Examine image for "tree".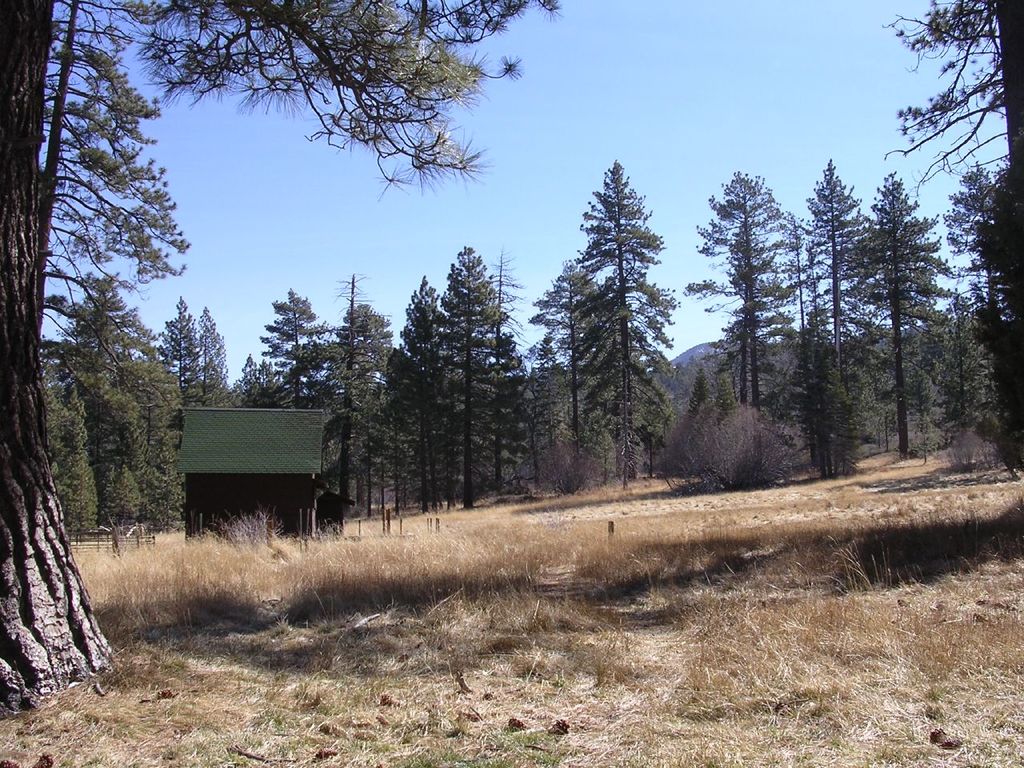
Examination result: 677,169,806,487.
